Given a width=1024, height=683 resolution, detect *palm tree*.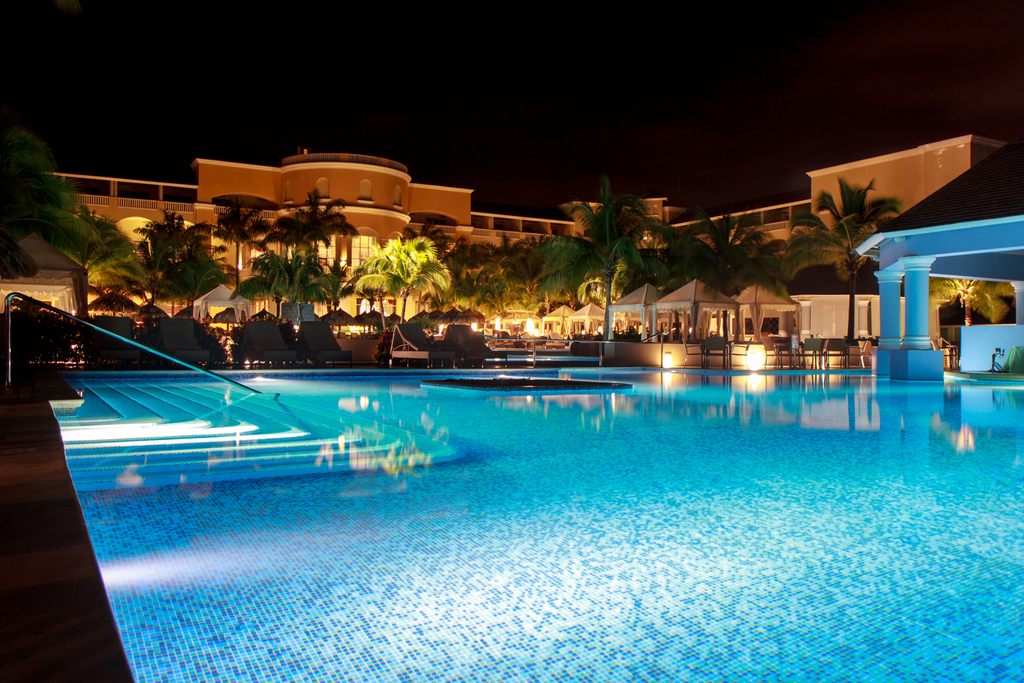
<bbox>373, 229, 432, 327</bbox>.
